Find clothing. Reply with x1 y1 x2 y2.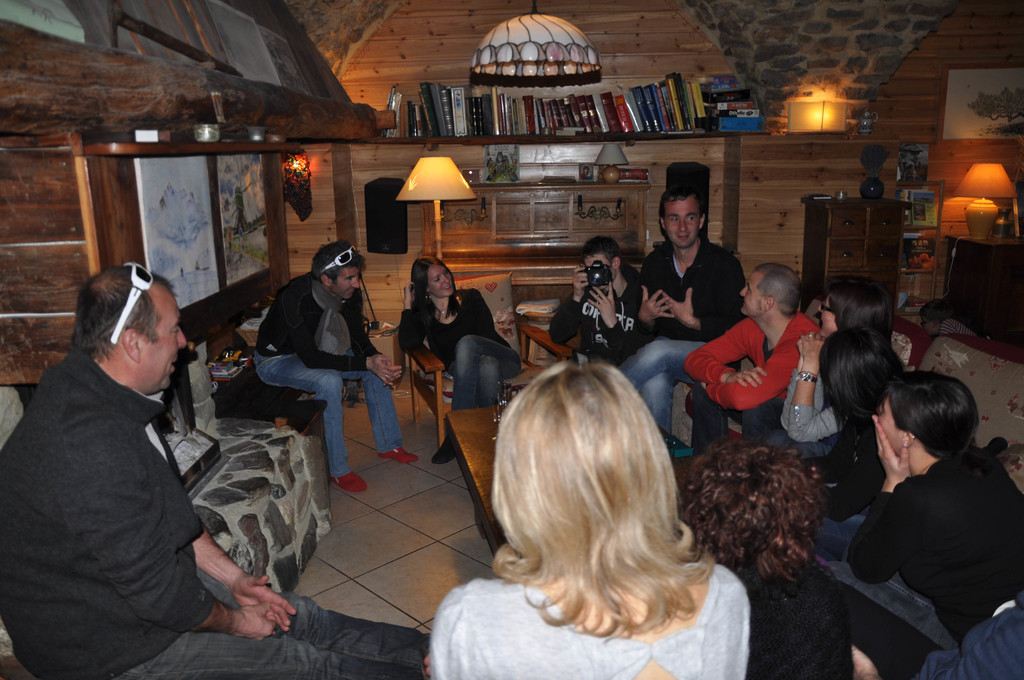
421 551 751 679.
